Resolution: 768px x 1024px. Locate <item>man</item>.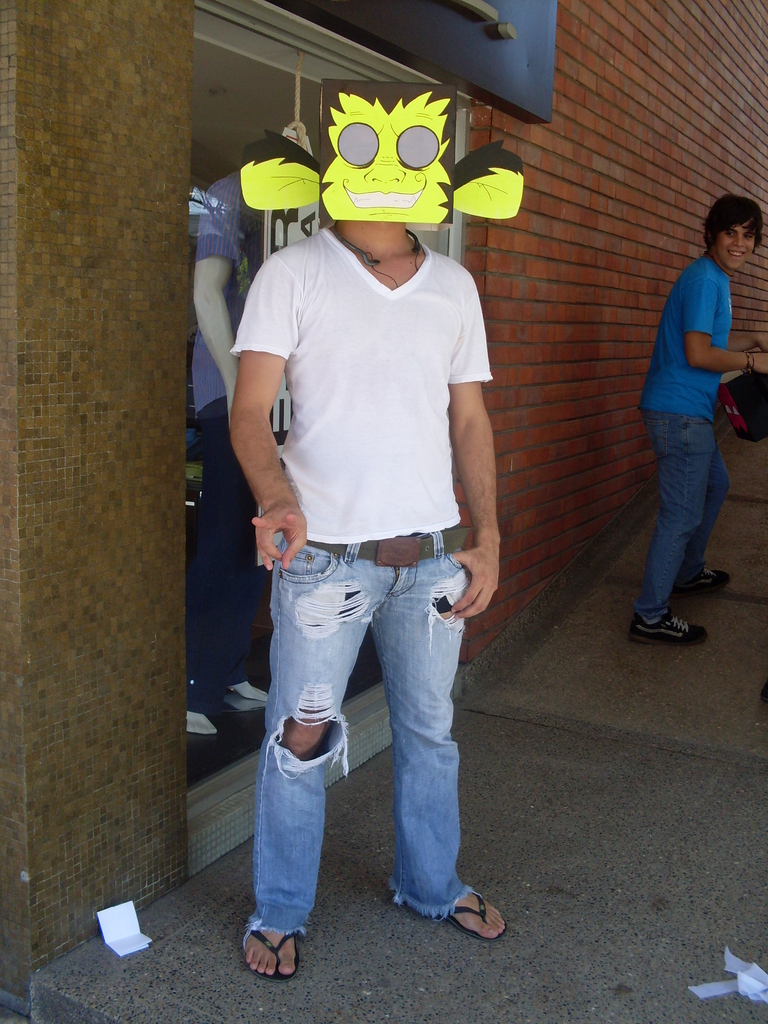
(left=231, top=214, right=508, bottom=988).
